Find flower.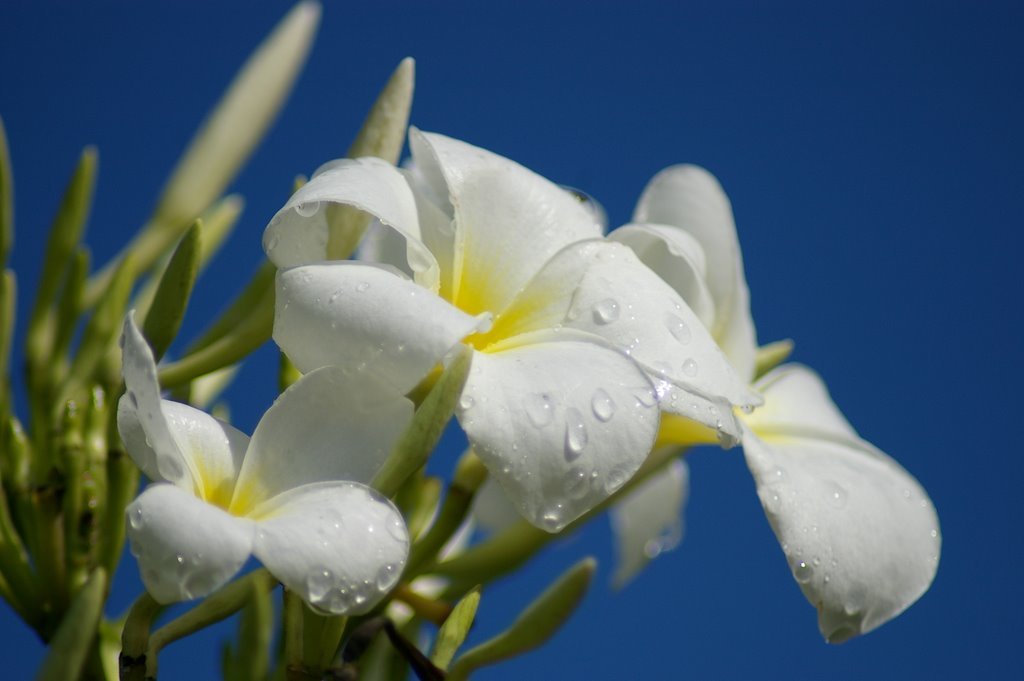
<box>266,127,759,535</box>.
